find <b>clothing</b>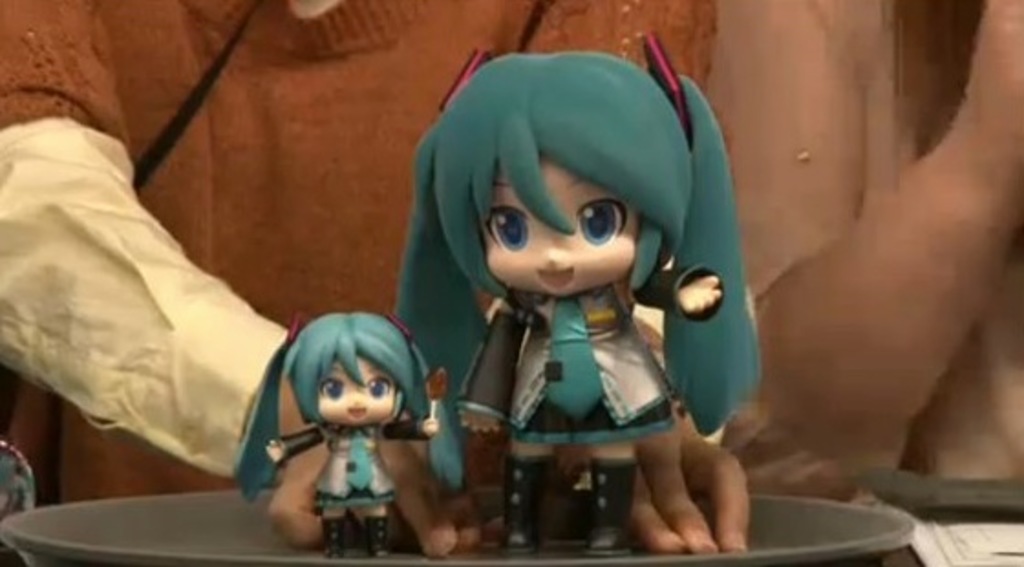
[461,262,720,457]
